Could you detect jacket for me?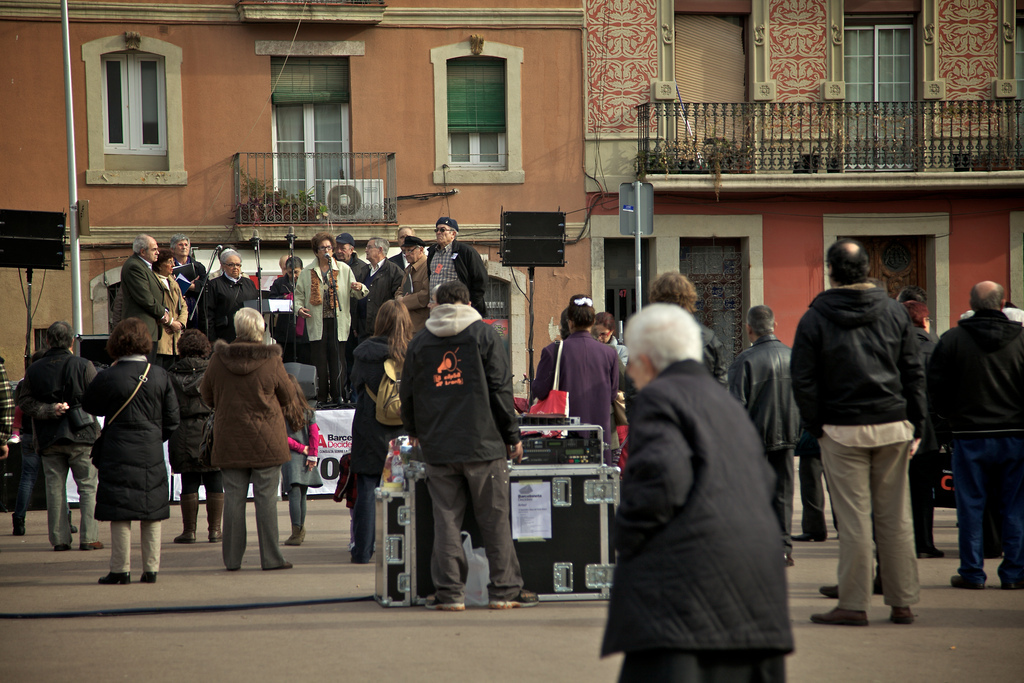
Detection result: 81, 352, 182, 522.
